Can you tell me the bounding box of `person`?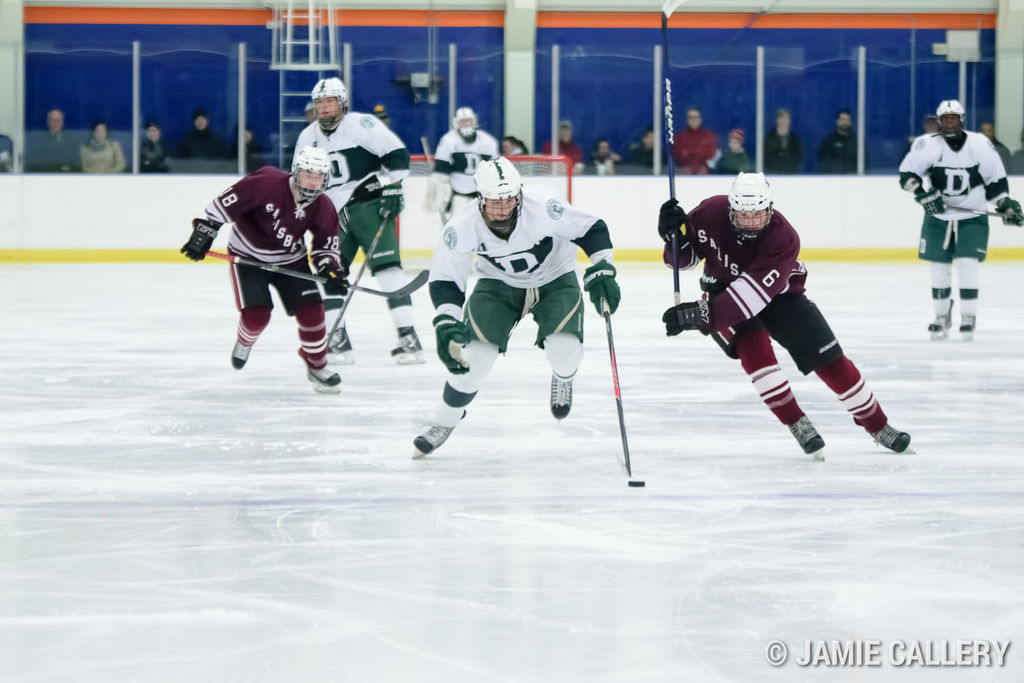
rect(227, 120, 264, 156).
